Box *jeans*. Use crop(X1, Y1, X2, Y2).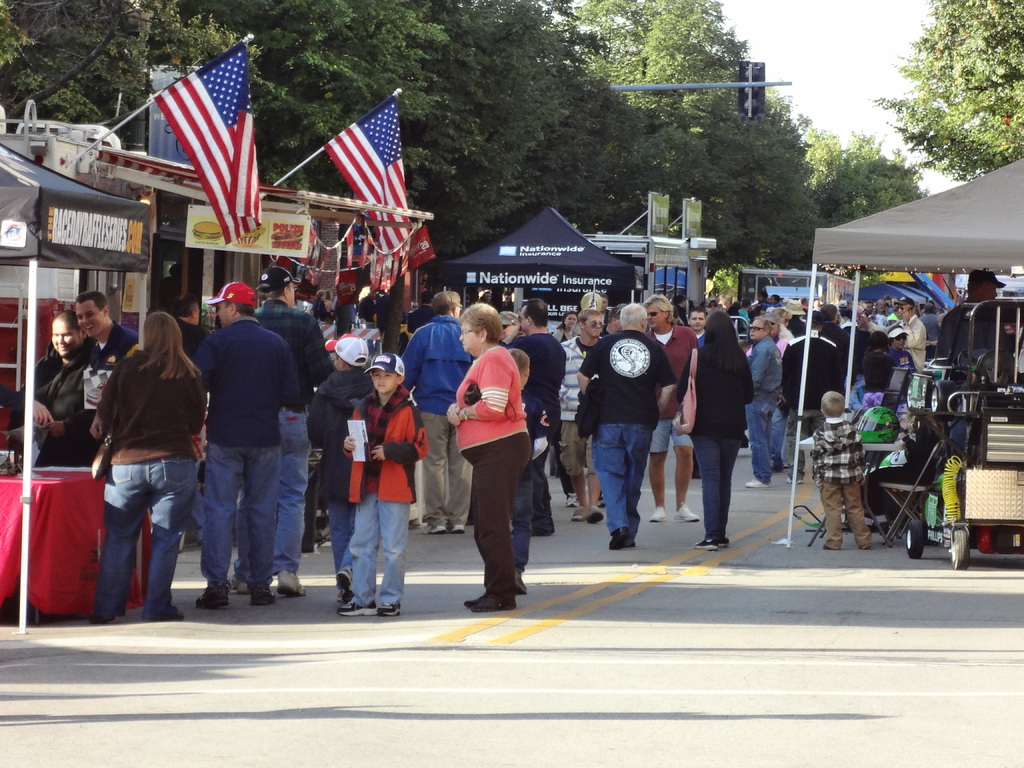
crop(460, 433, 525, 595).
